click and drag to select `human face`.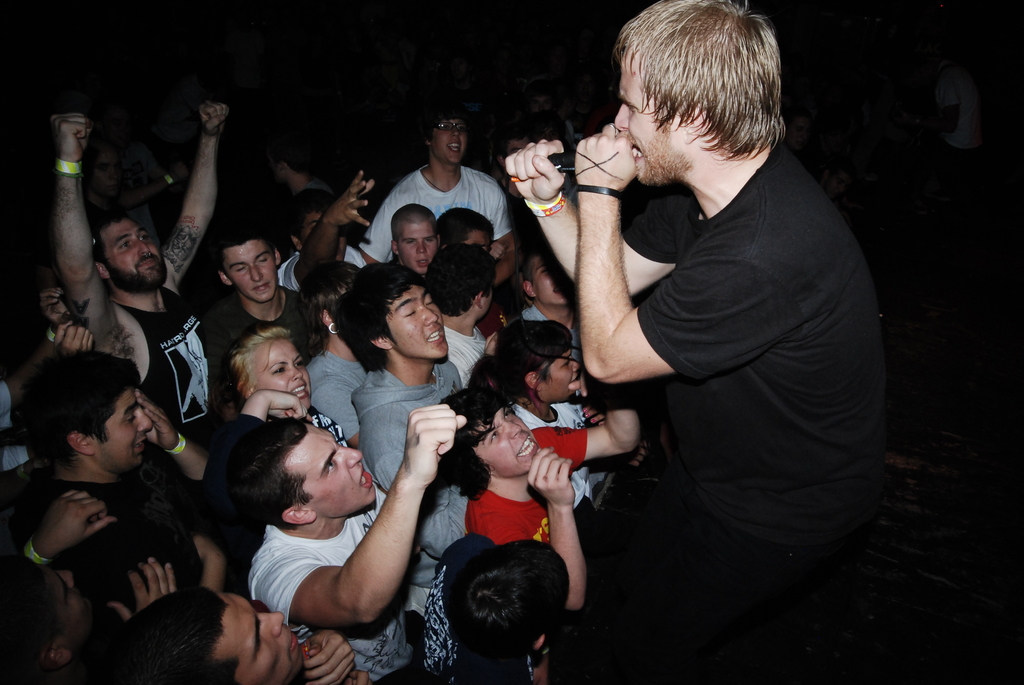
Selection: <box>98,215,164,294</box>.
